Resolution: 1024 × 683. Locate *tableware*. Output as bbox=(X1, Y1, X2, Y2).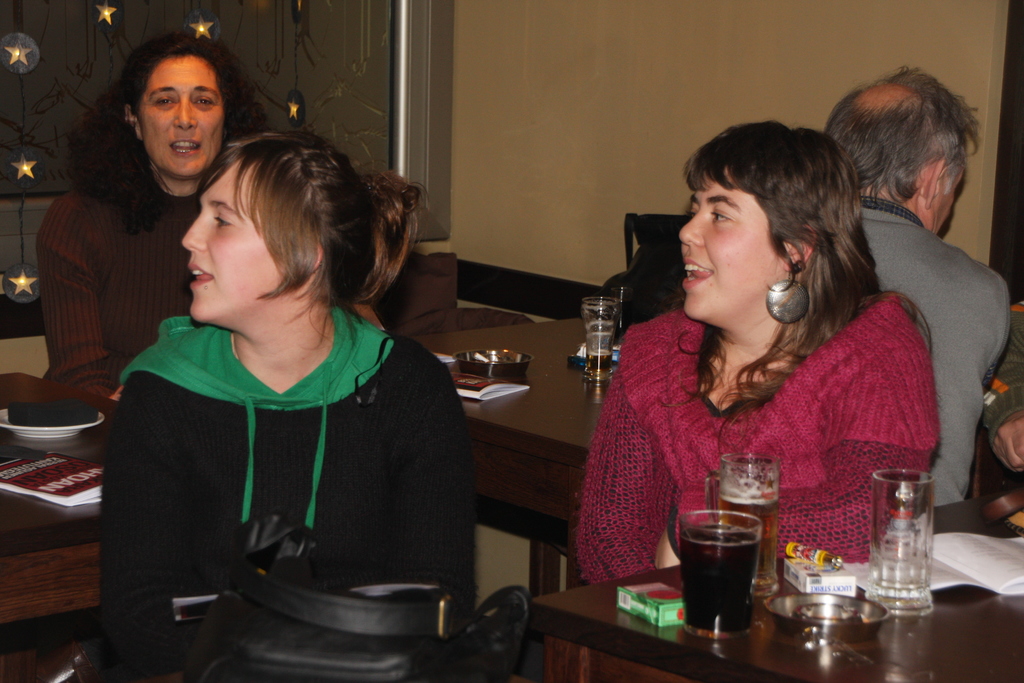
bbox=(876, 463, 950, 590).
